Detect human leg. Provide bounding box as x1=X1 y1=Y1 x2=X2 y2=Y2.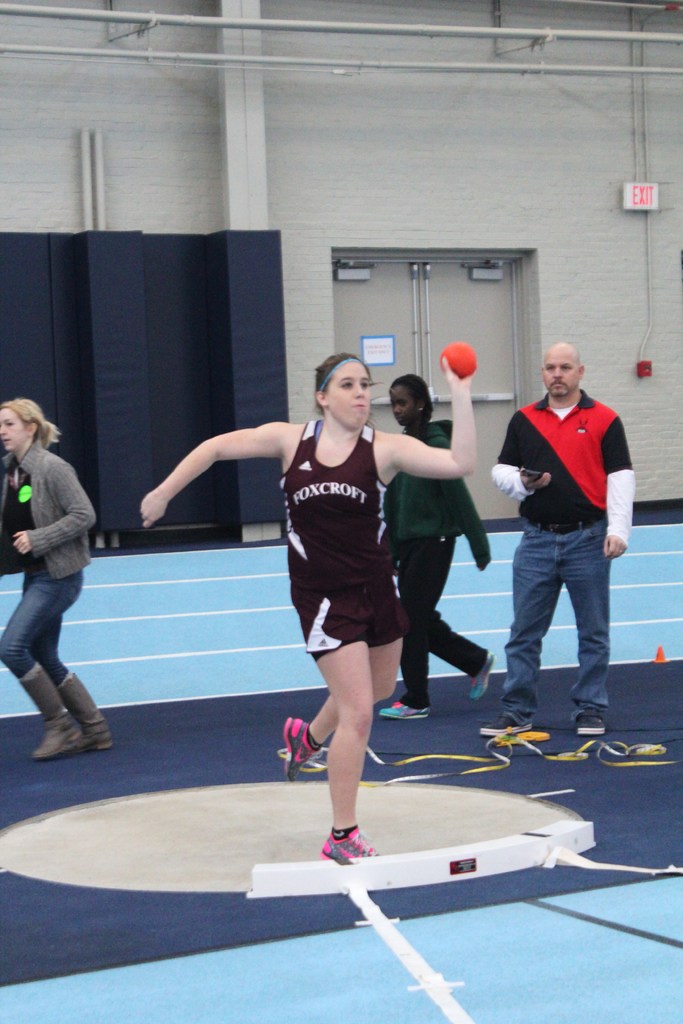
x1=558 y1=535 x2=614 y2=739.
